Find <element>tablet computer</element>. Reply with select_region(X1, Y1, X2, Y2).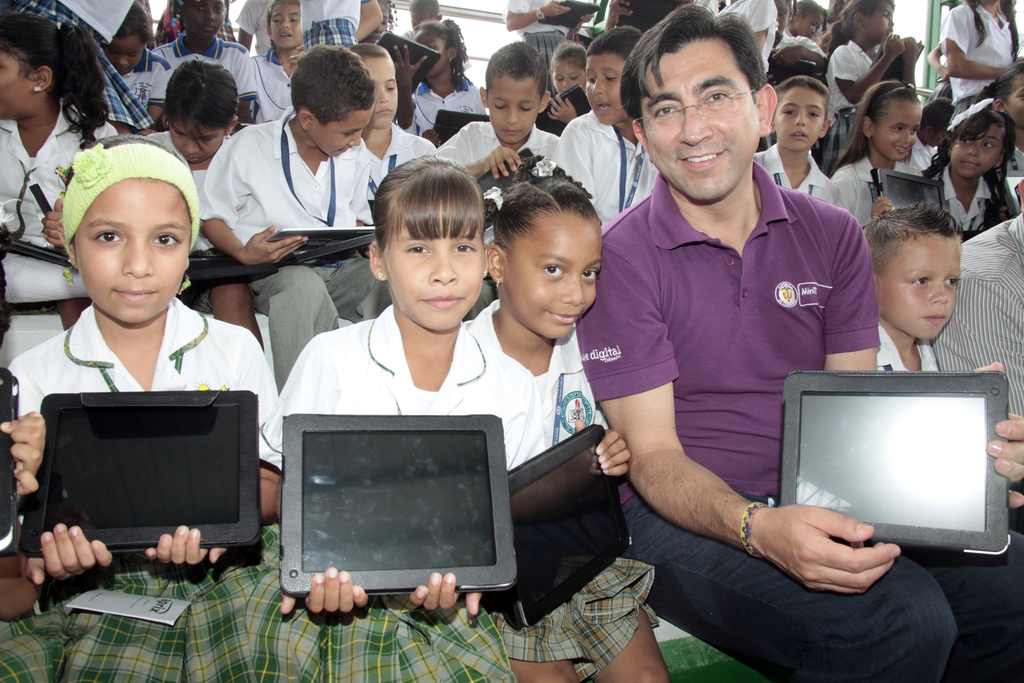
select_region(33, 389, 266, 558).
